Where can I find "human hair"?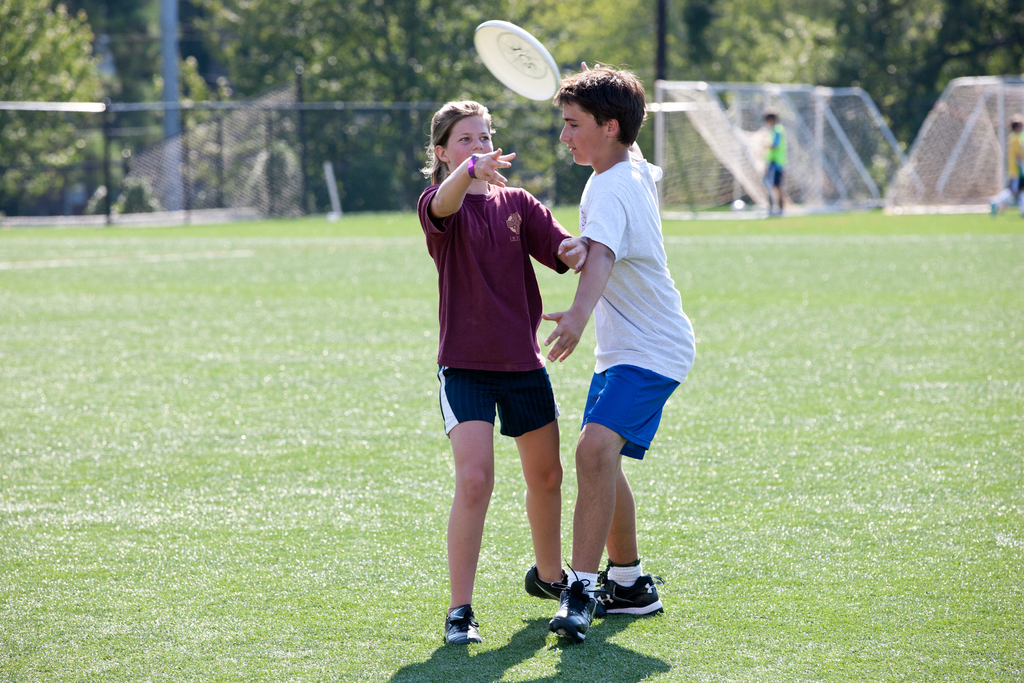
You can find it at region(561, 63, 652, 153).
